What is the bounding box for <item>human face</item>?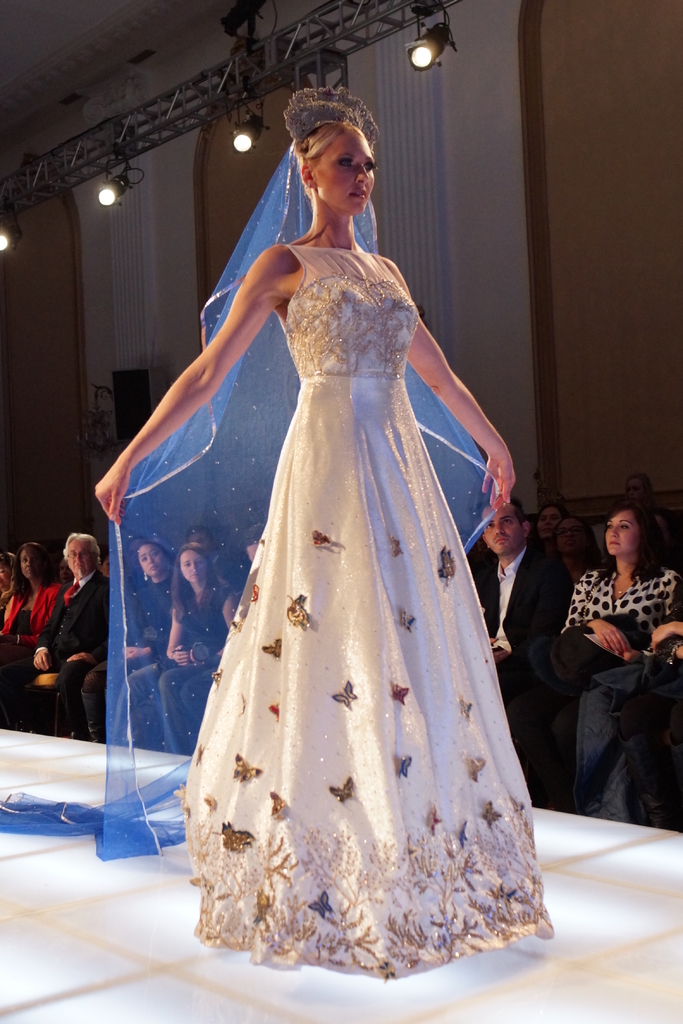
left=17, top=545, right=48, bottom=576.
